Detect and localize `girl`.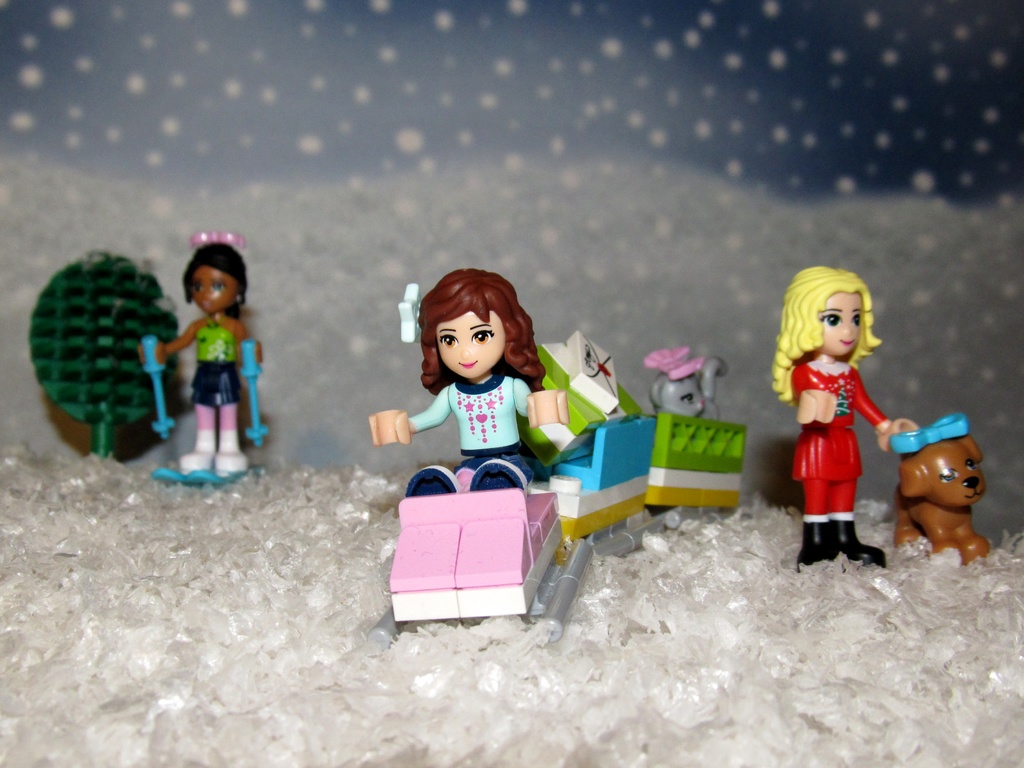
Localized at rect(367, 265, 572, 495).
